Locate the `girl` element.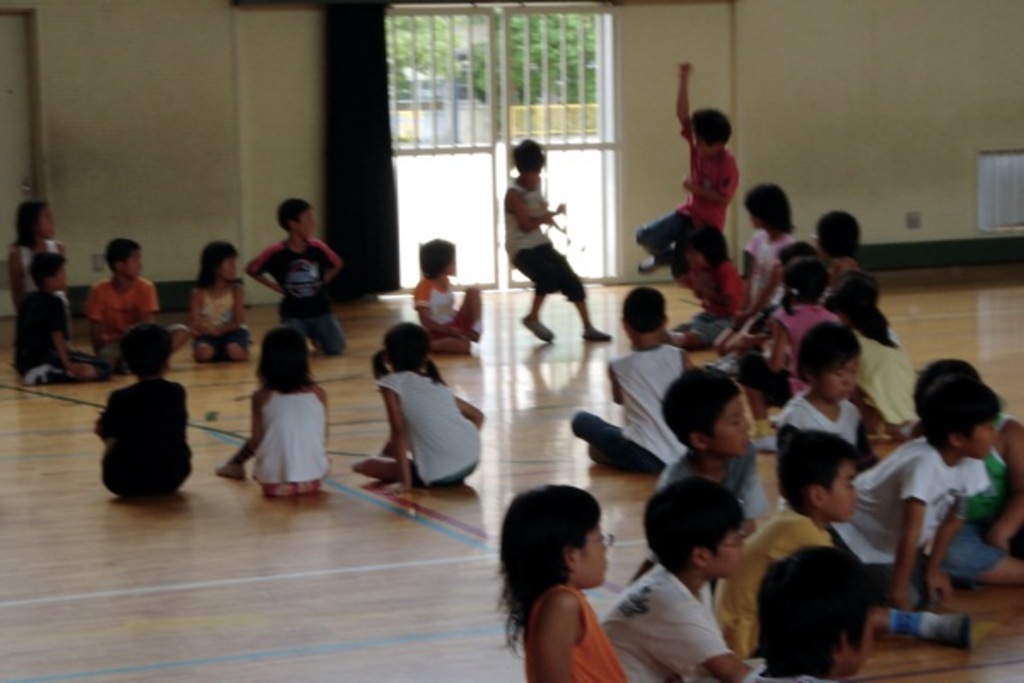
Element bbox: 353 318 486 502.
